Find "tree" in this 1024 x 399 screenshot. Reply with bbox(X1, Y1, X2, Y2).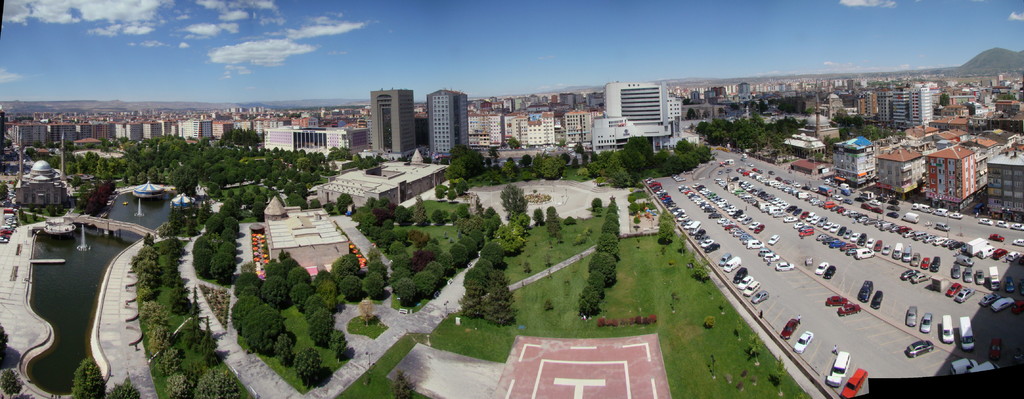
bbox(772, 355, 786, 396).
